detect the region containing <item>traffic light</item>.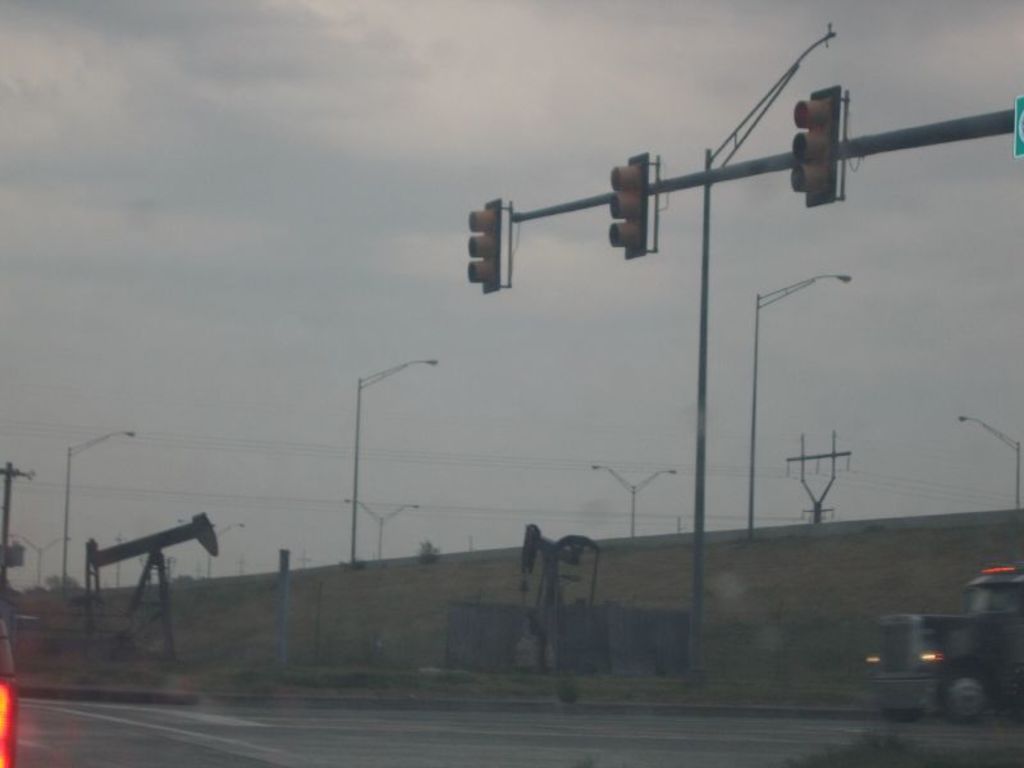
select_region(608, 151, 659, 262).
